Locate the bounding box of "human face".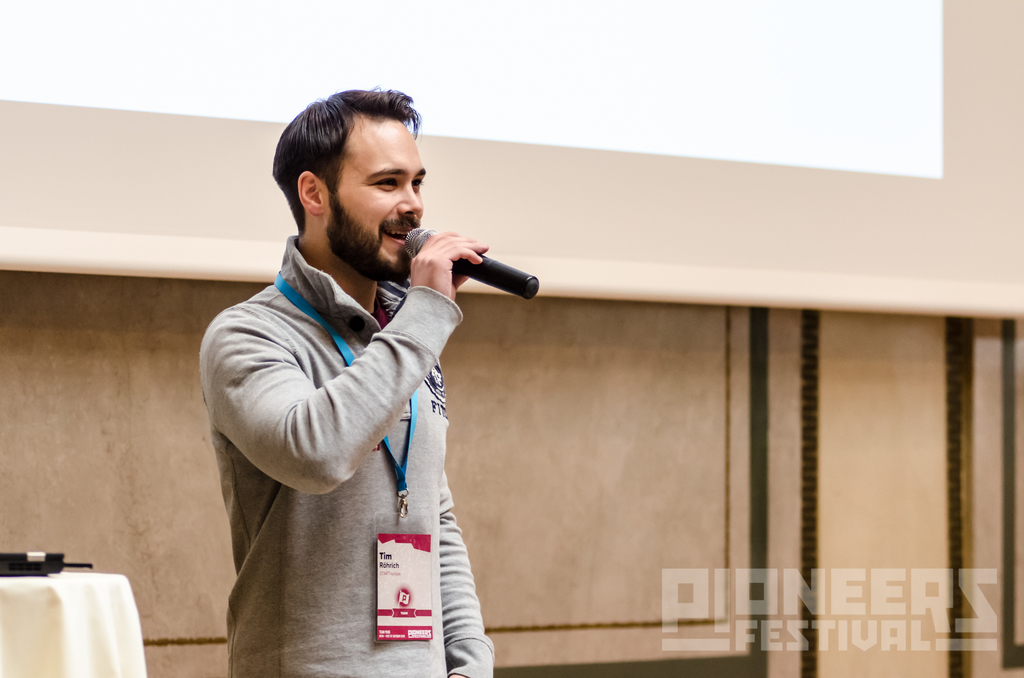
Bounding box: locate(324, 120, 426, 278).
